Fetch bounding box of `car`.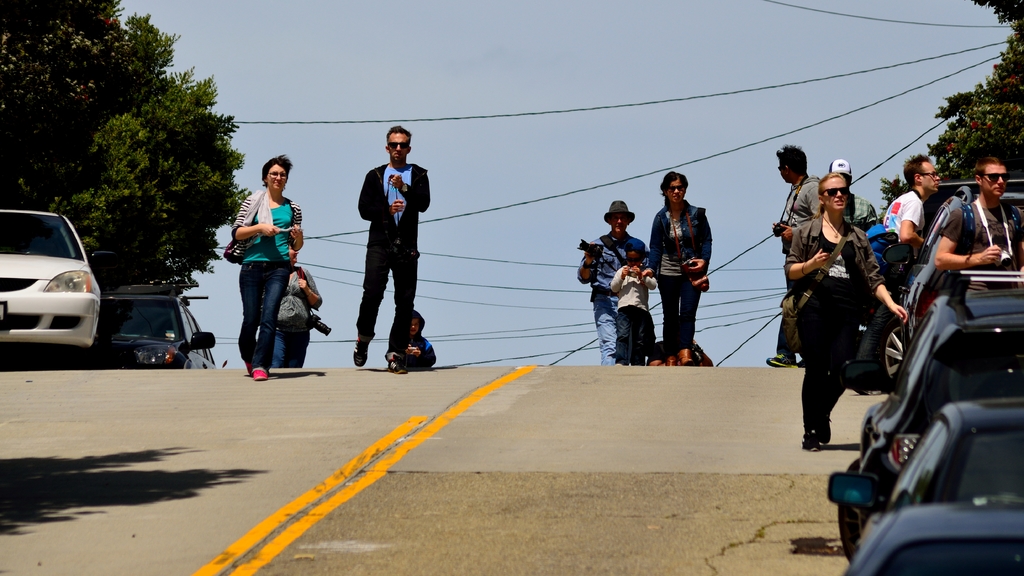
Bbox: crop(825, 397, 1023, 575).
